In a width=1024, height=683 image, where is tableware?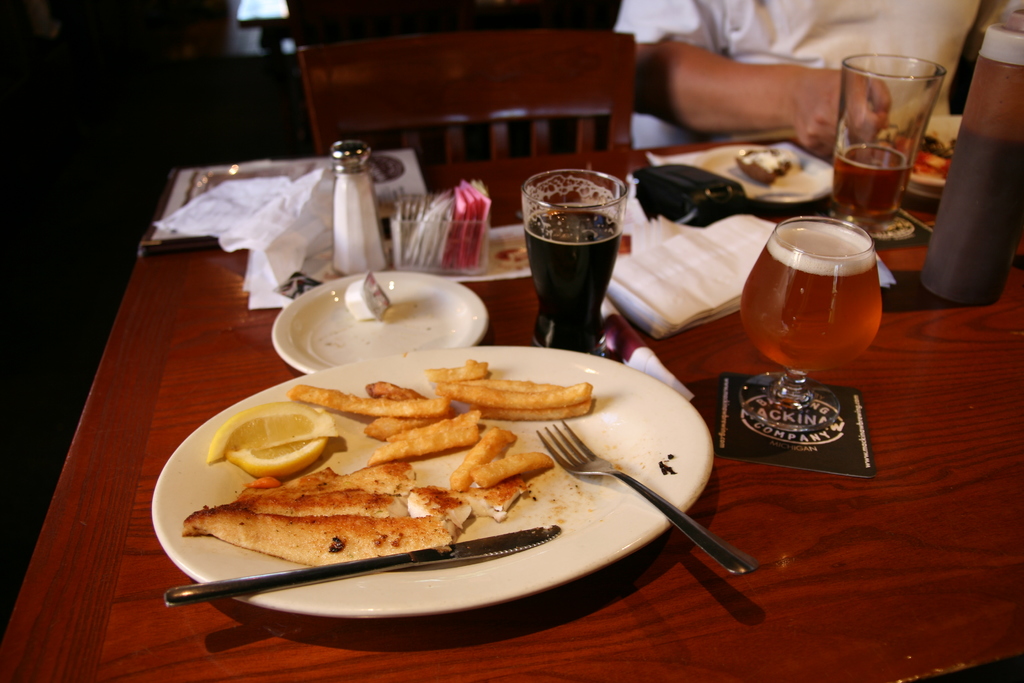
(739, 211, 895, 429).
